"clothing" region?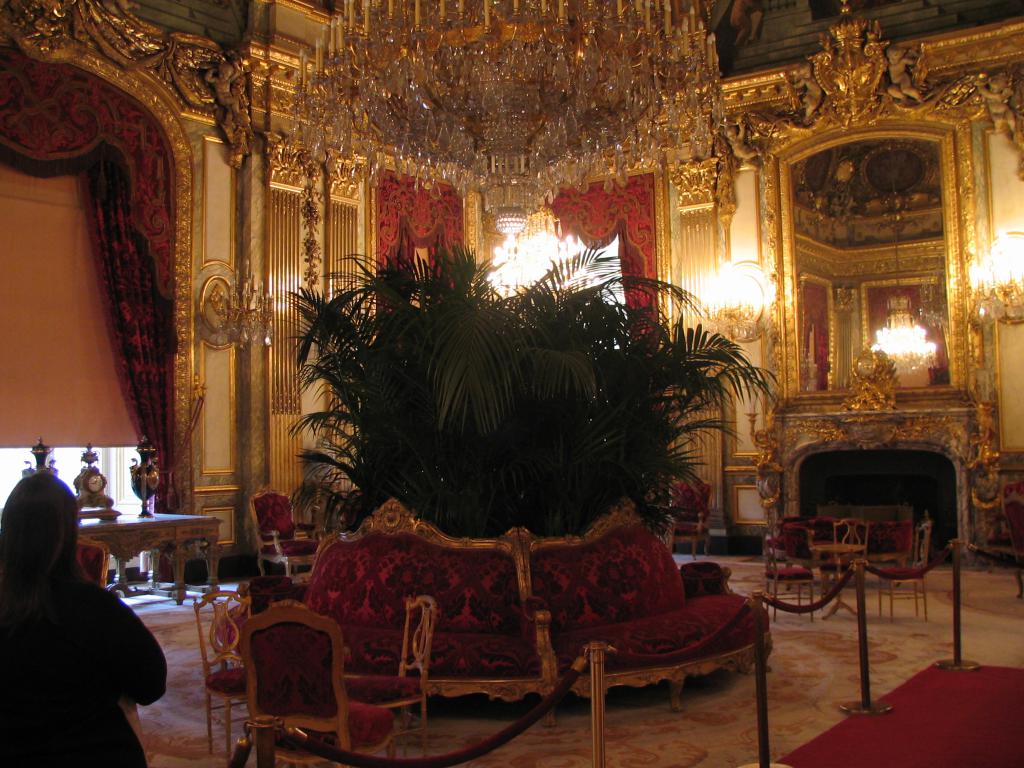
x1=6, y1=520, x2=157, y2=755
